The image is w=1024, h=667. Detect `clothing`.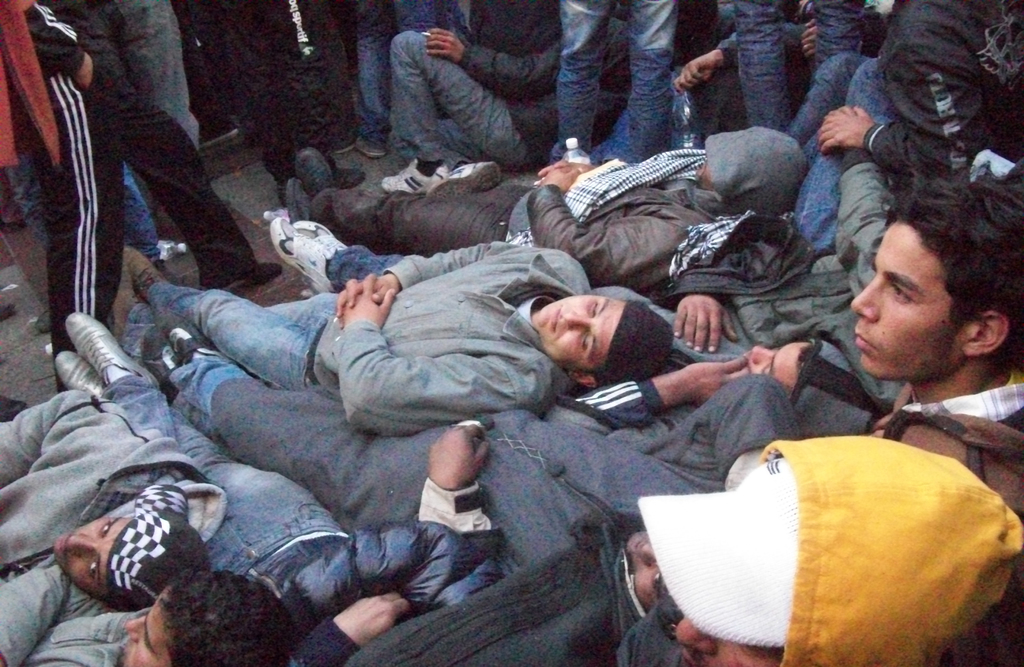
Detection: box(550, 0, 670, 165).
